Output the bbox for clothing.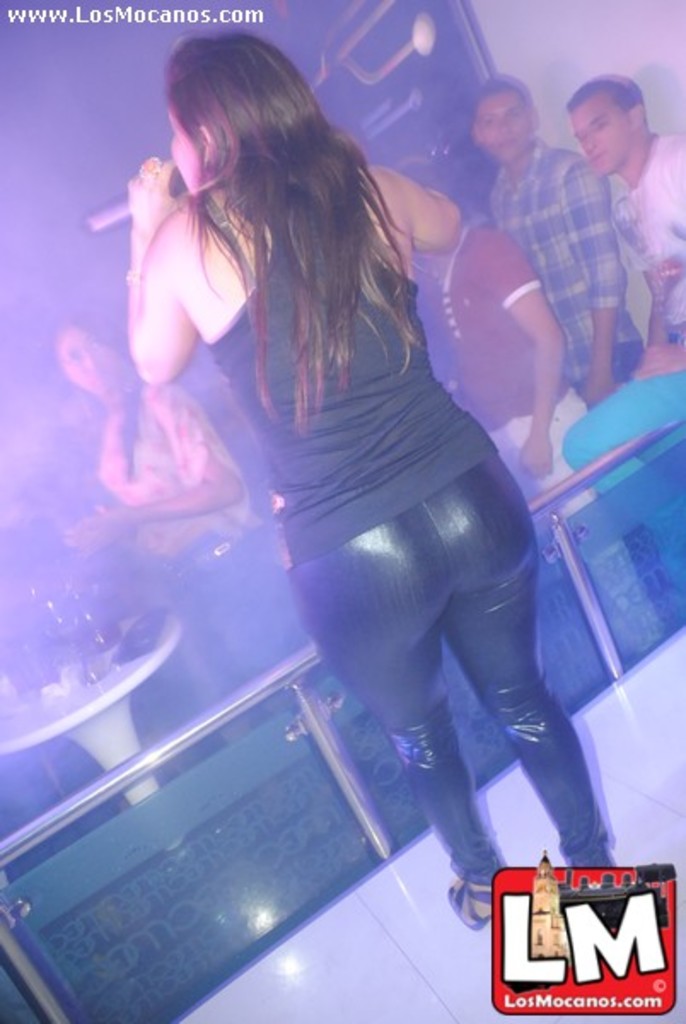
l=404, t=213, r=674, b=662.
